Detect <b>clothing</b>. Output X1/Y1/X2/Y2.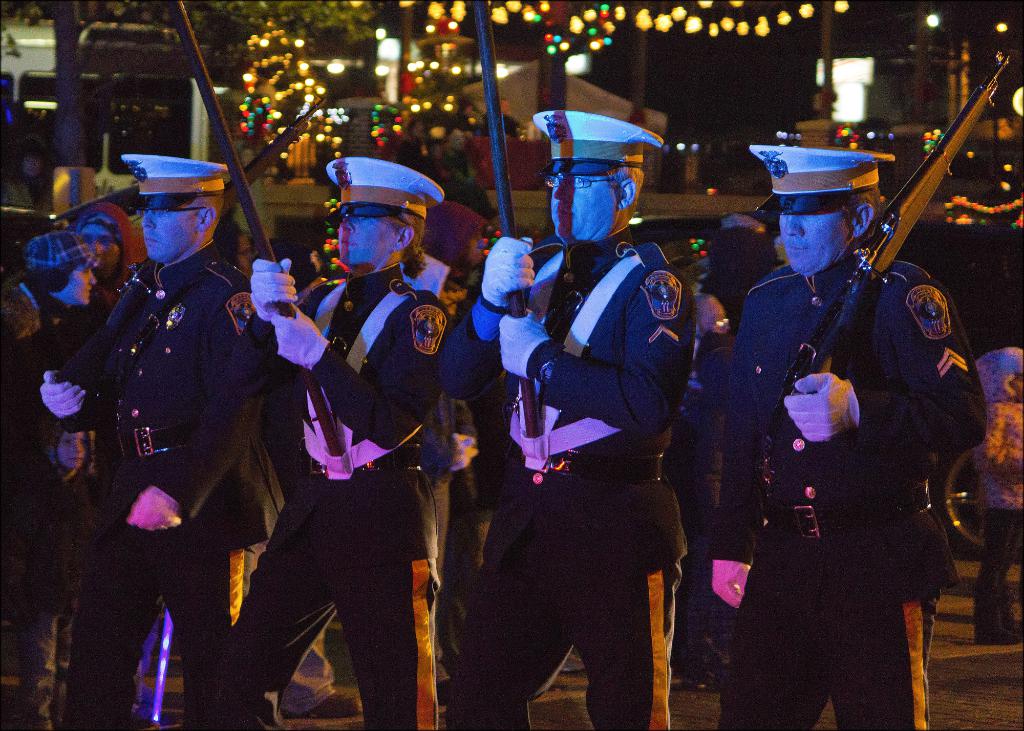
711/177/975/730.
